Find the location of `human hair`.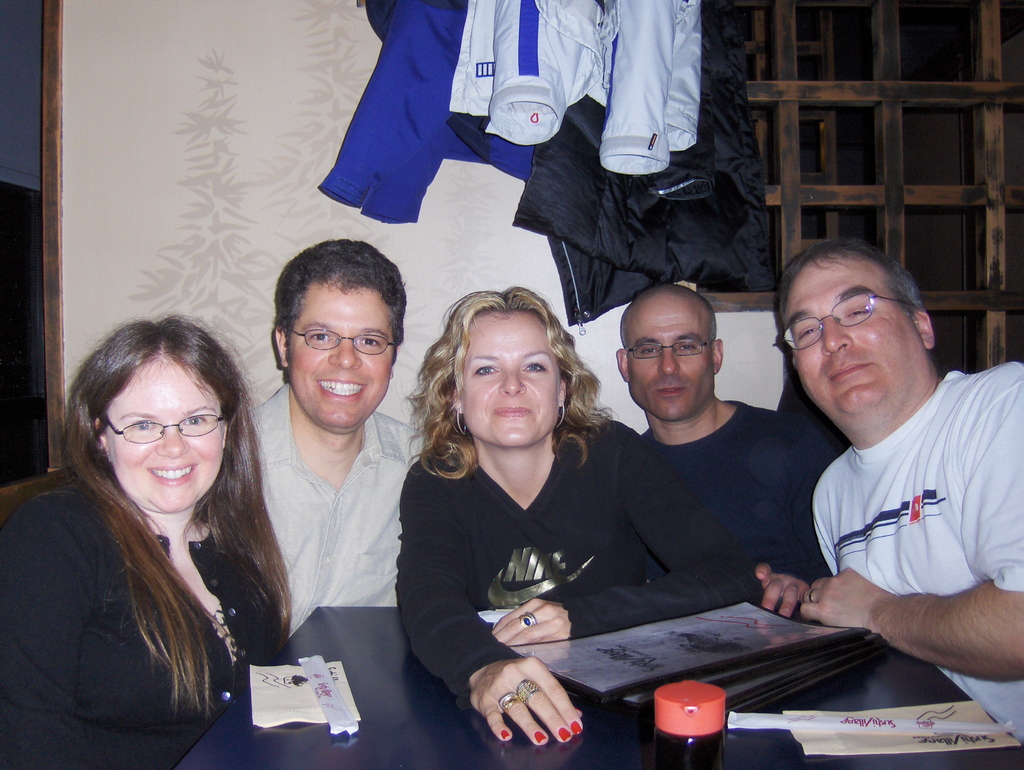
Location: locate(274, 237, 405, 382).
